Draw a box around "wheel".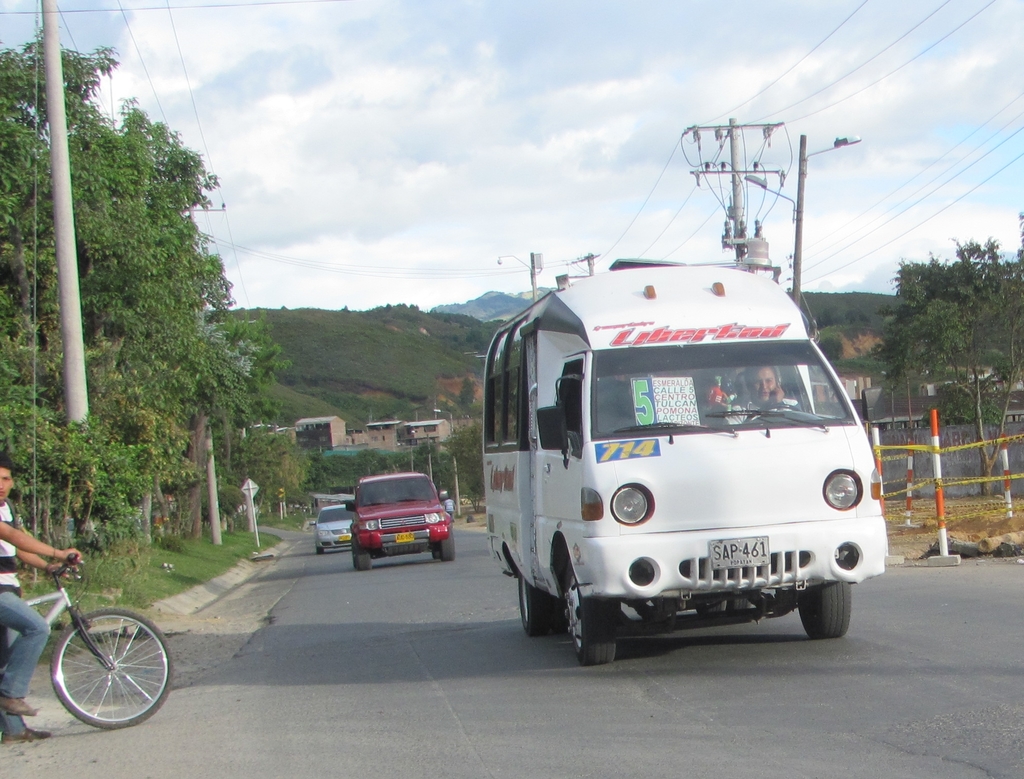
bbox(351, 546, 376, 572).
